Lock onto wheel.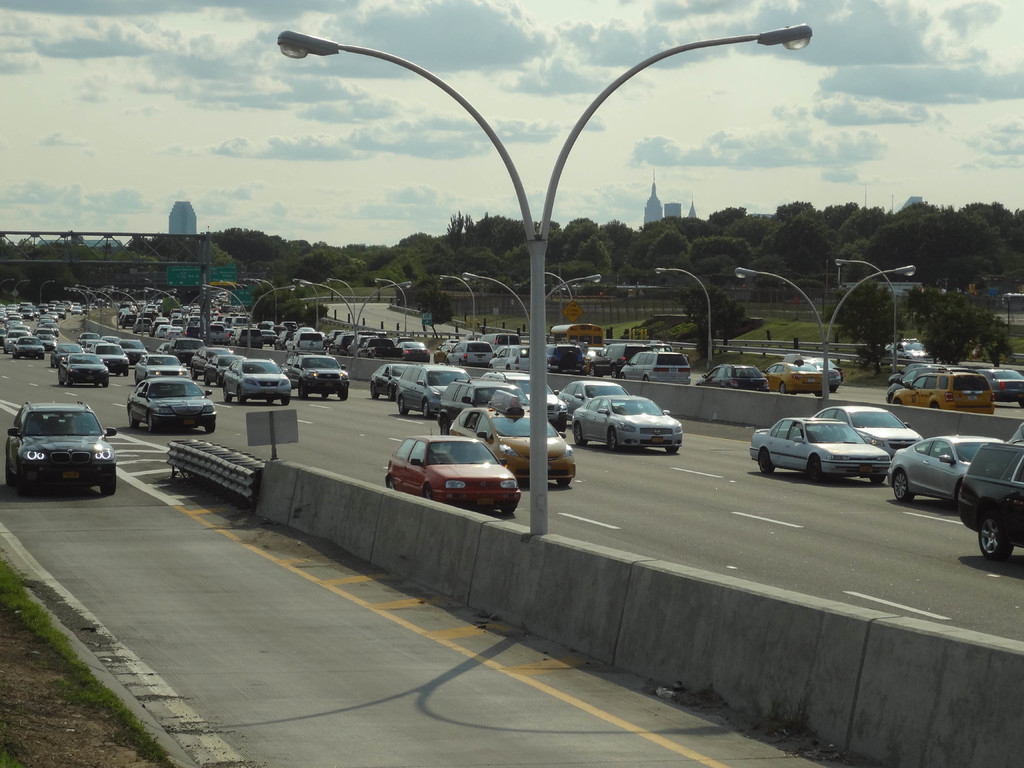
Locked: [893, 471, 913, 504].
